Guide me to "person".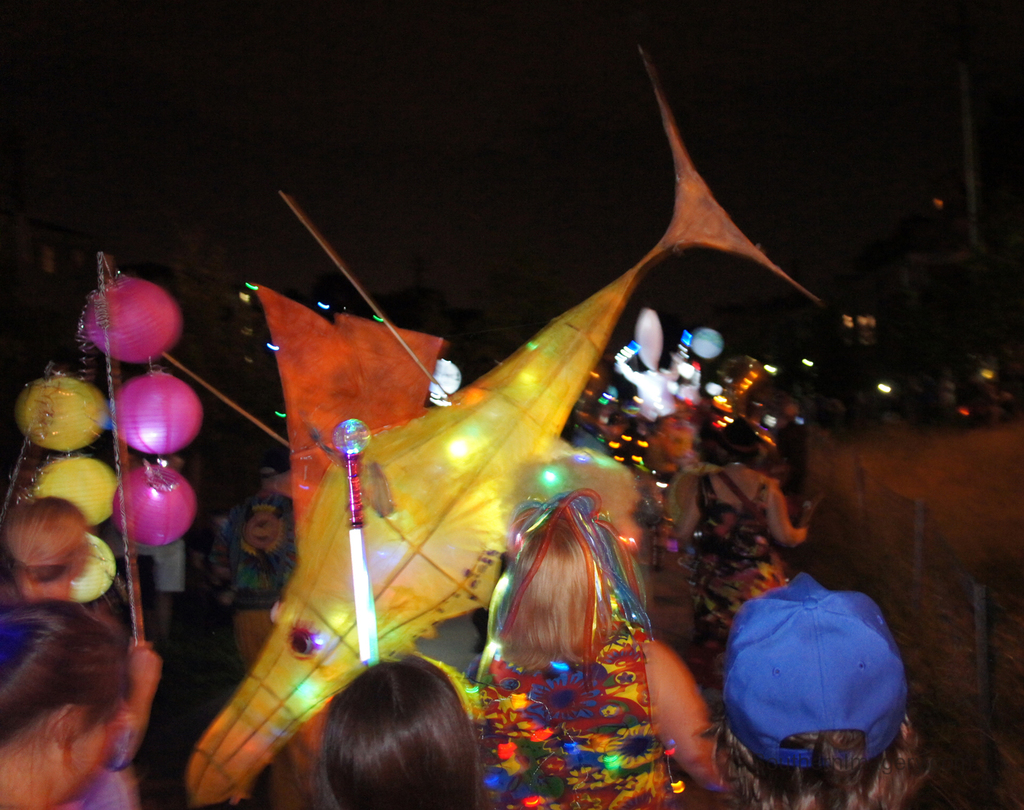
Guidance: (left=477, top=439, right=692, bottom=793).
